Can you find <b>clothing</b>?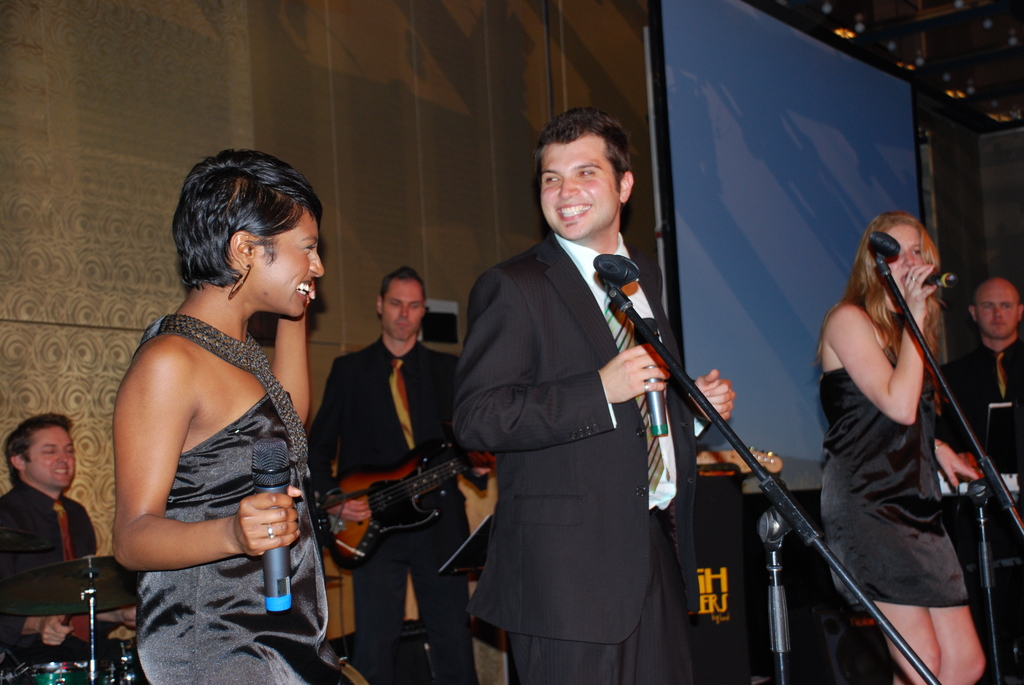
Yes, bounding box: crop(305, 331, 472, 684).
